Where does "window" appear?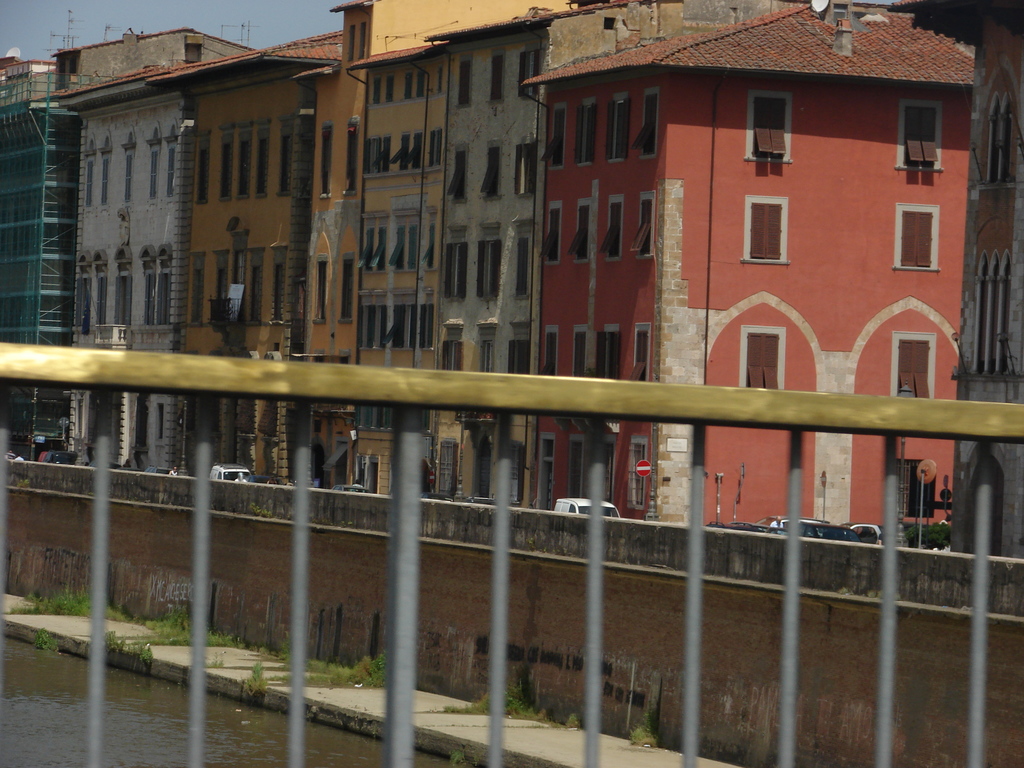
Appears at (x1=345, y1=123, x2=360, y2=193).
